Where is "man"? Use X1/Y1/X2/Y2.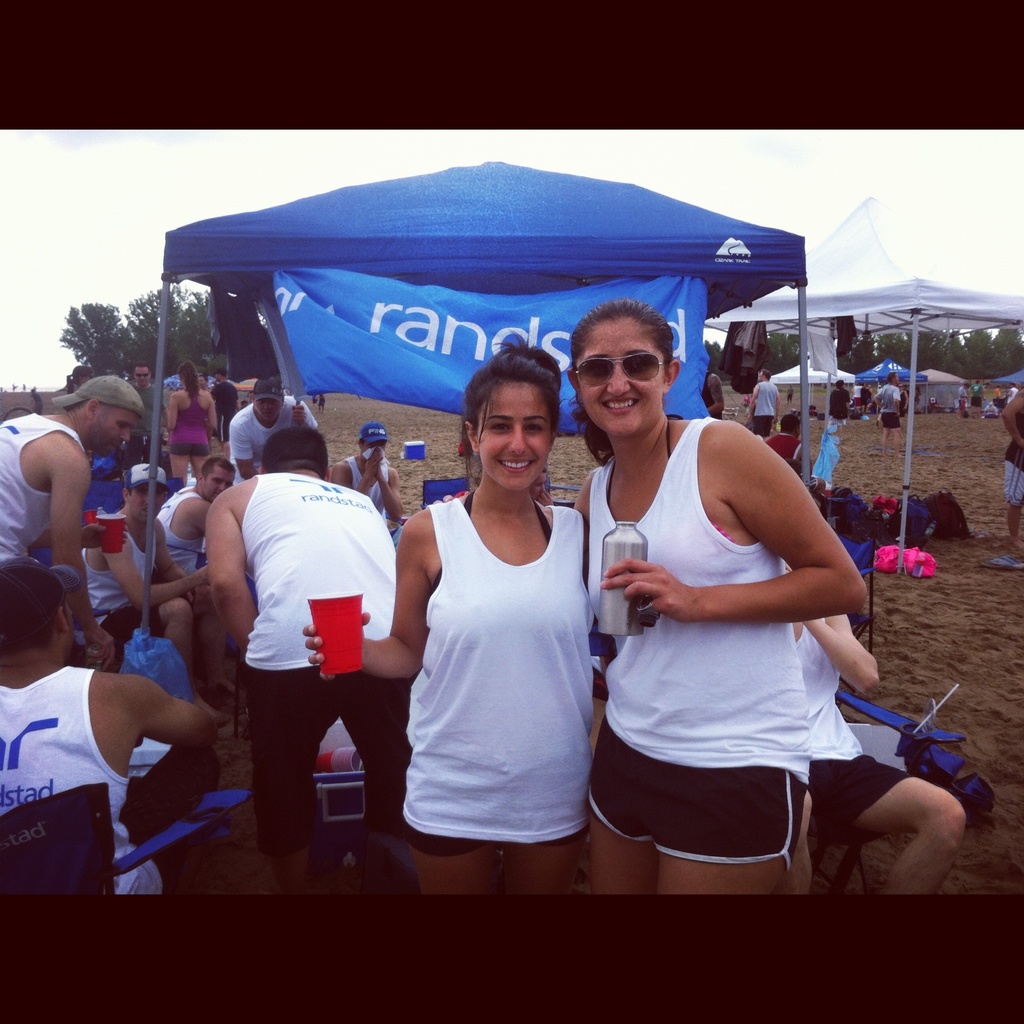
84/461/239/720.
